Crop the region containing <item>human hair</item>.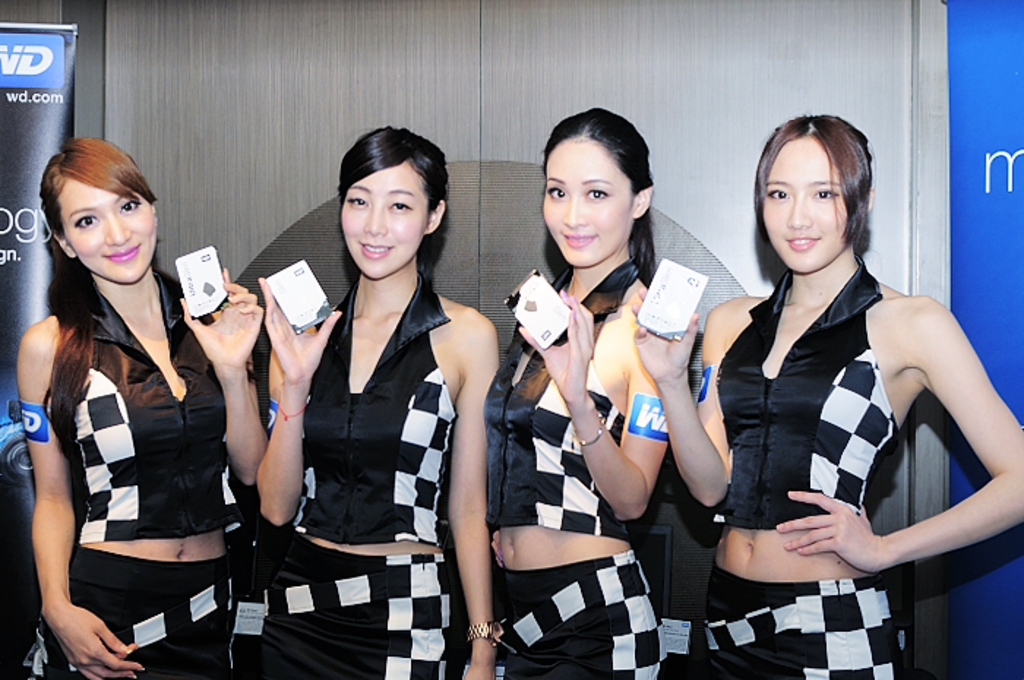
Crop region: x1=755, y1=107, x2=888, y2=281.
